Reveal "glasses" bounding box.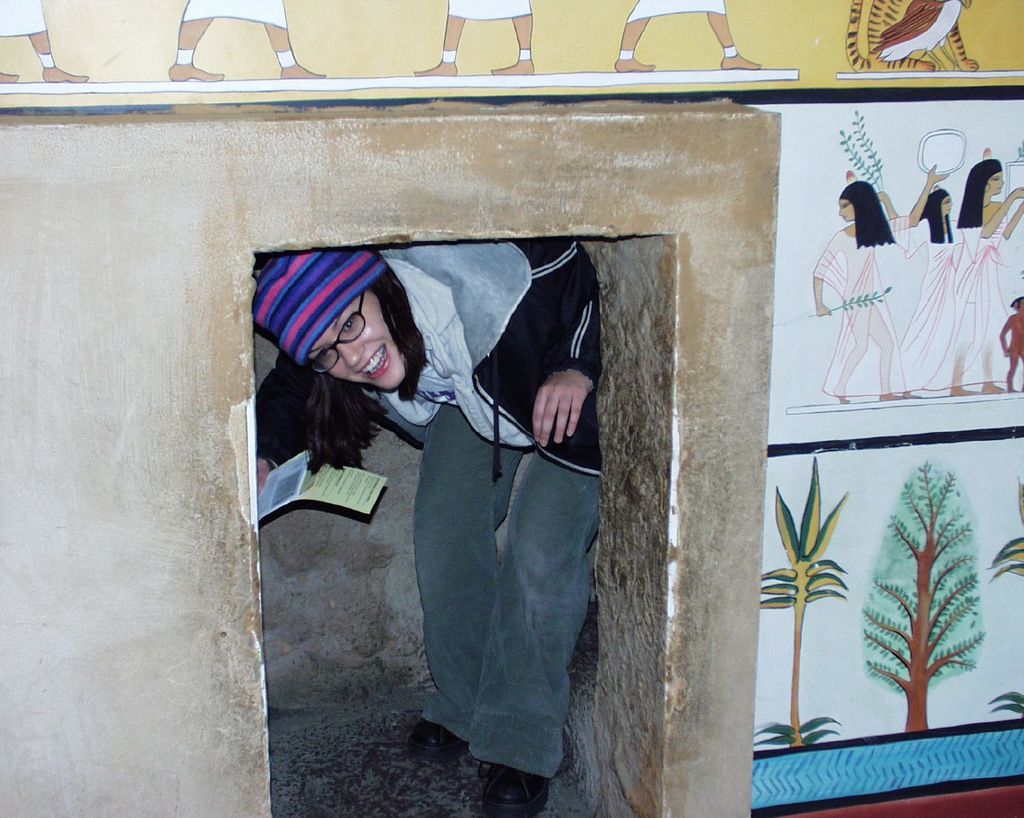
Revealed: region(305, 289, 367, 375).
